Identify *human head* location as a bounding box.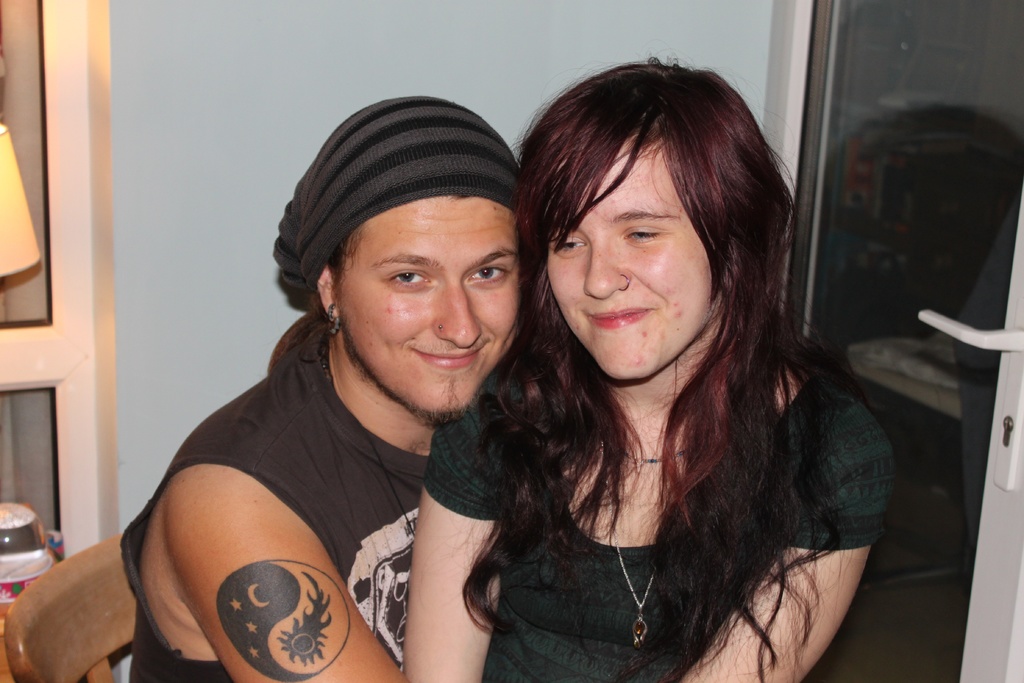
[272, 92, 528, 425].
